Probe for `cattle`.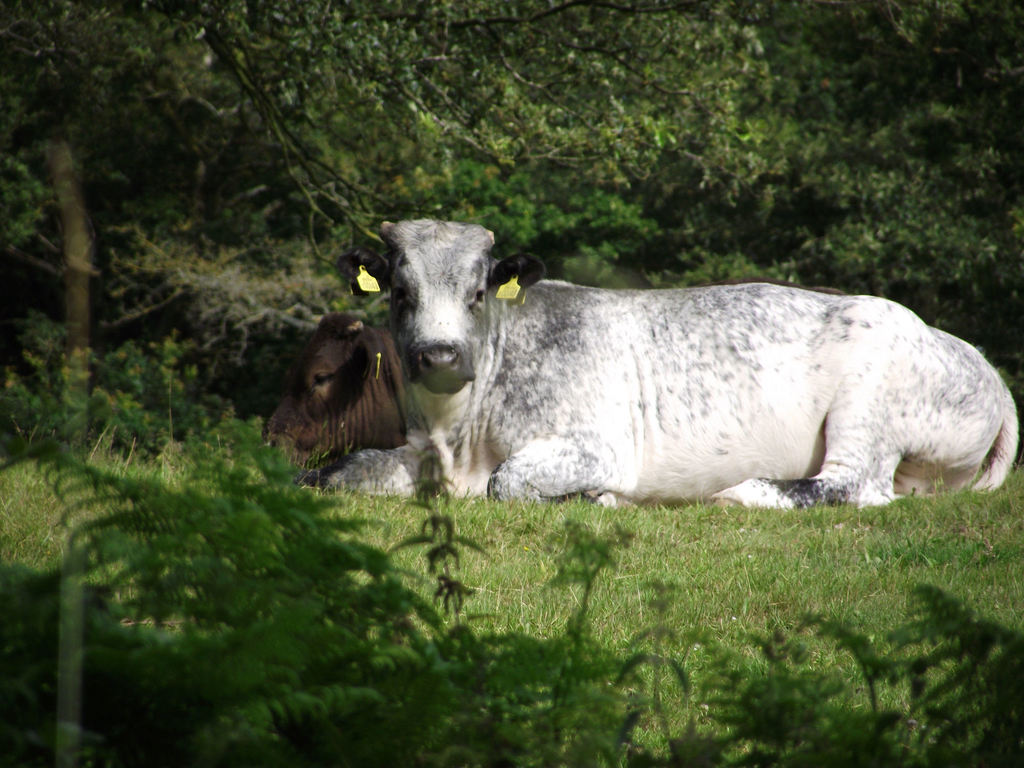
Probe result: region(266, 302, 411, 482).
